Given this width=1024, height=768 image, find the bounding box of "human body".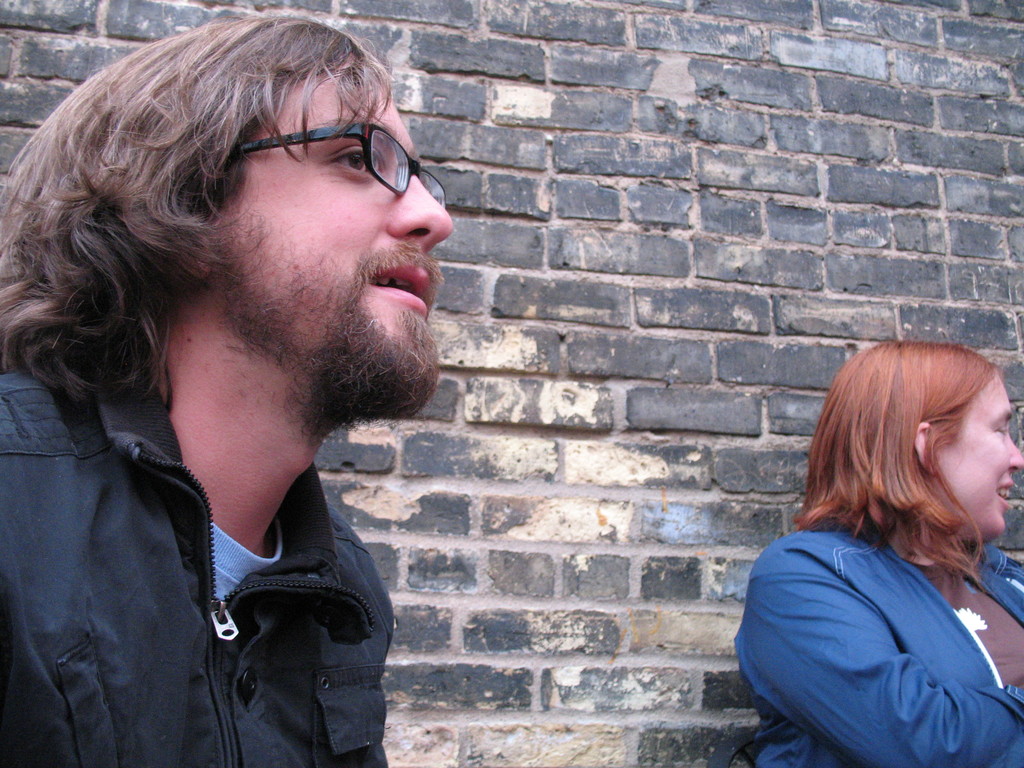
box(0, 35, 491, 749).
